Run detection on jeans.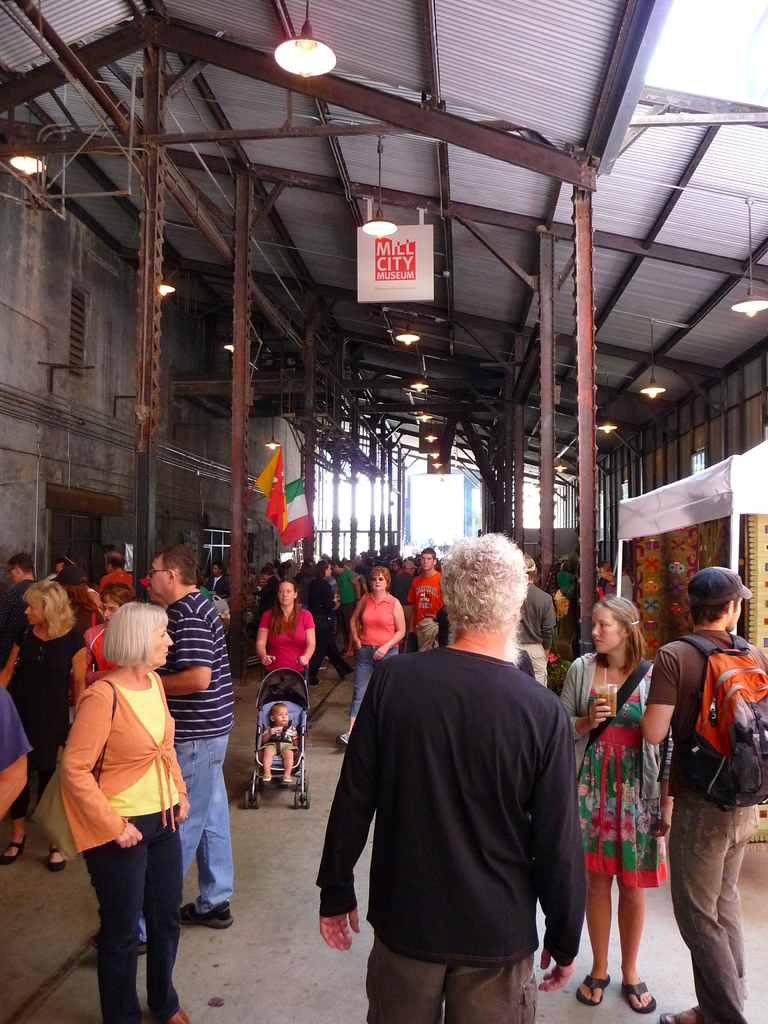
Result: 145:736:248:899.
